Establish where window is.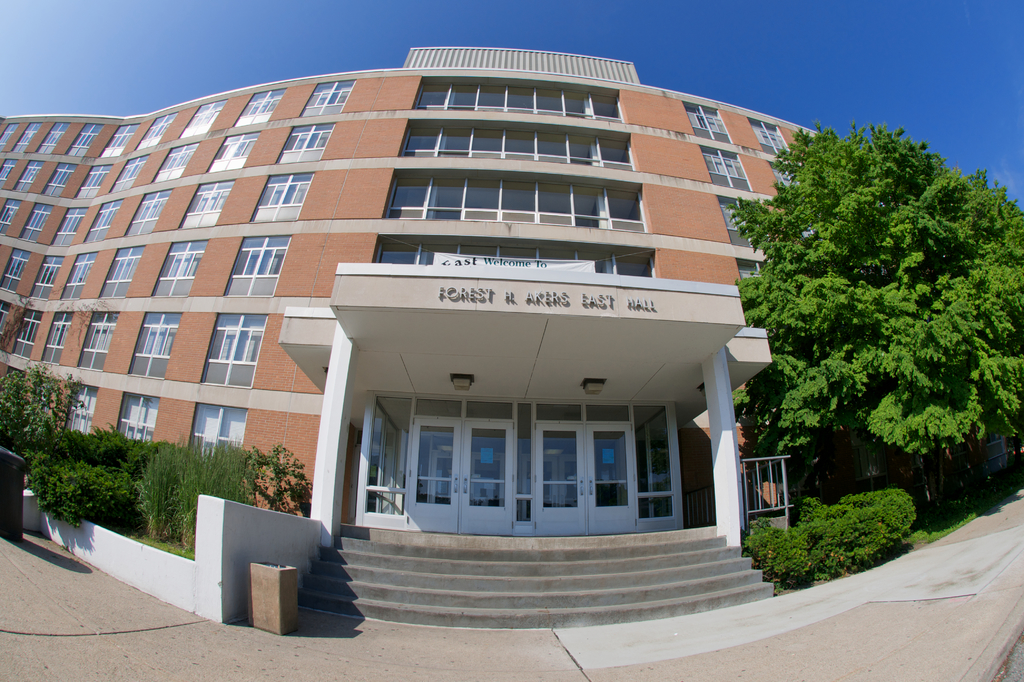
Established at pyautogui.locateOnScreen(301, 77, 350, 118).
